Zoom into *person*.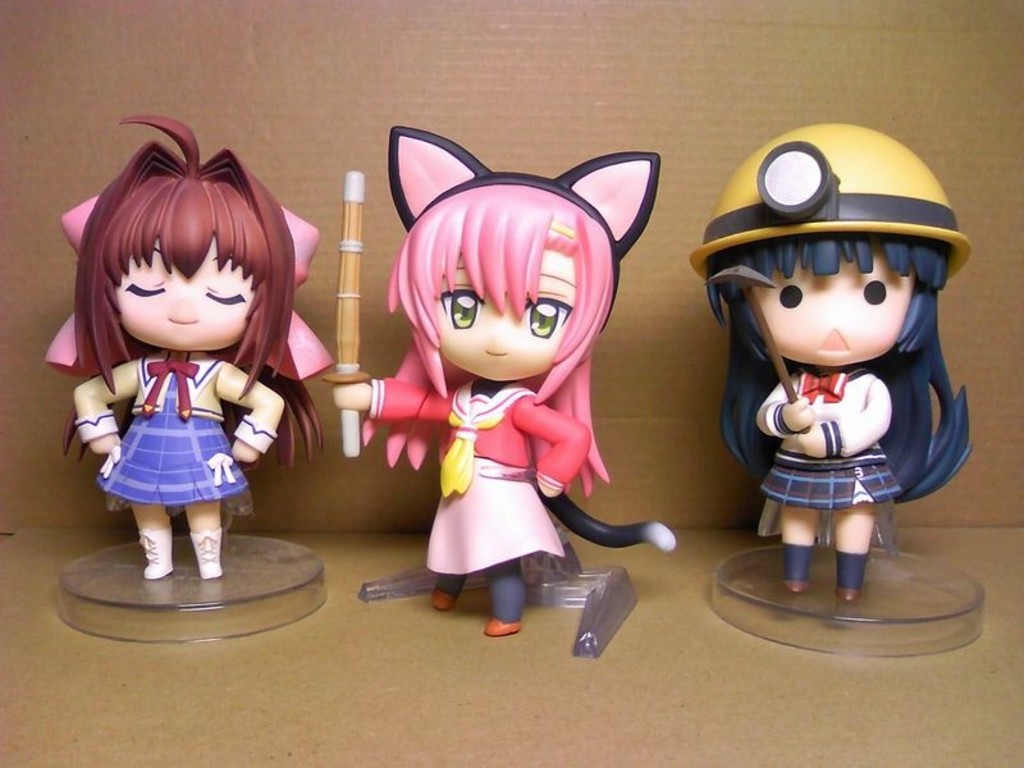
Zoom target: box(74, 150, 285, 584).
